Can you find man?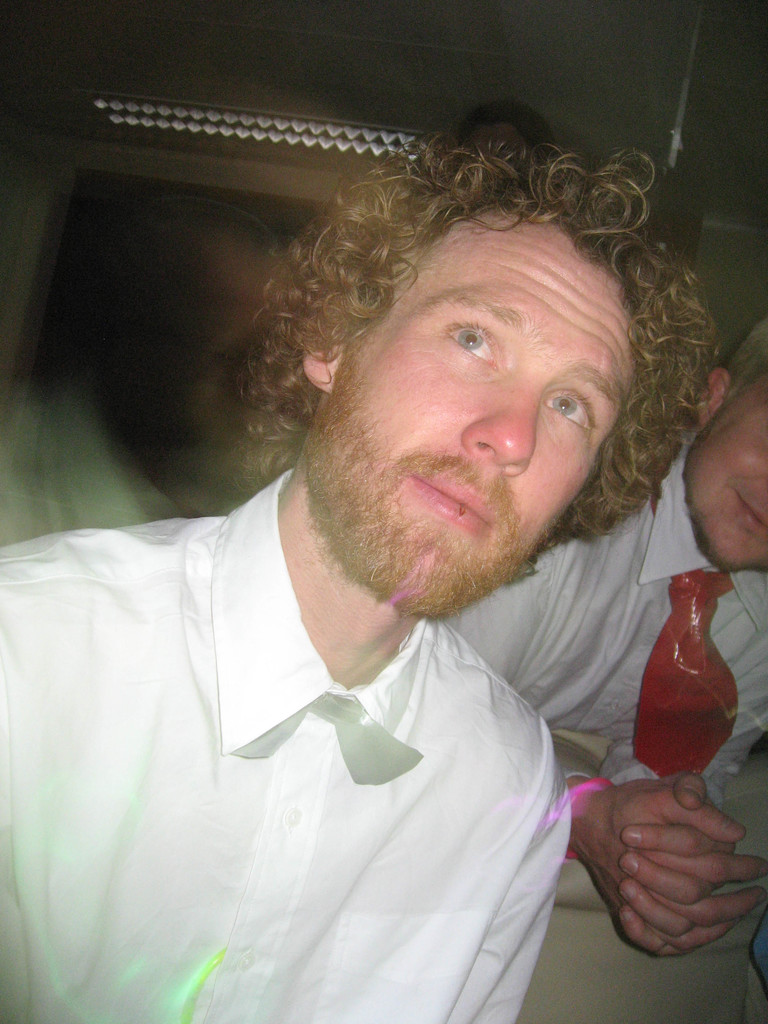
Yes, bounding box: bbox=(0, 92, 721, 1023).
